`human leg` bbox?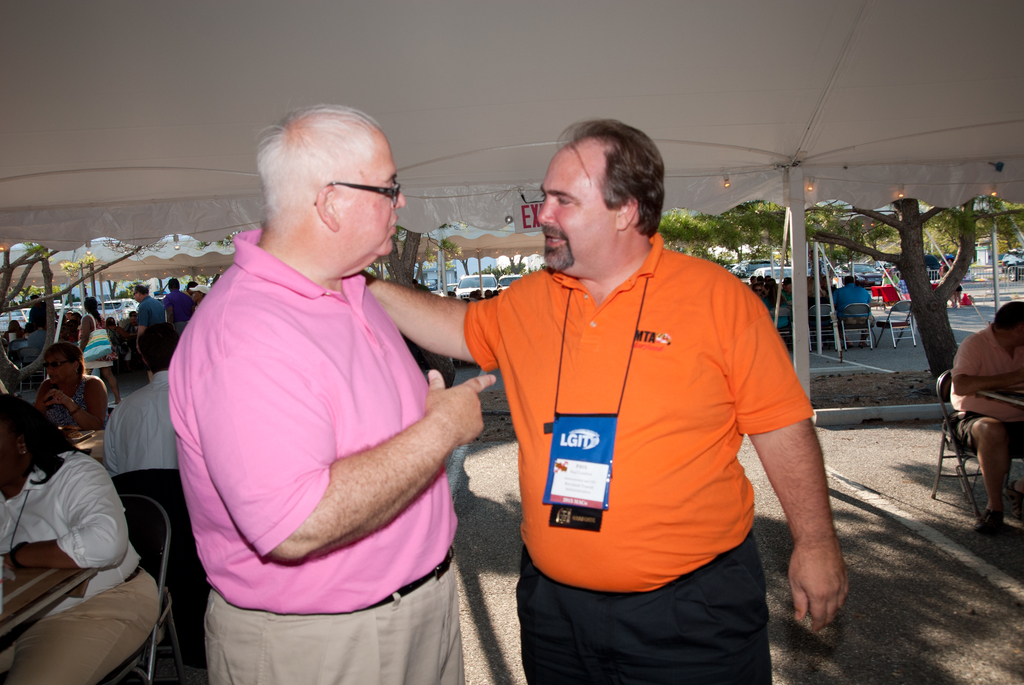
[left=99, top=337, right=120, bottom=405]
